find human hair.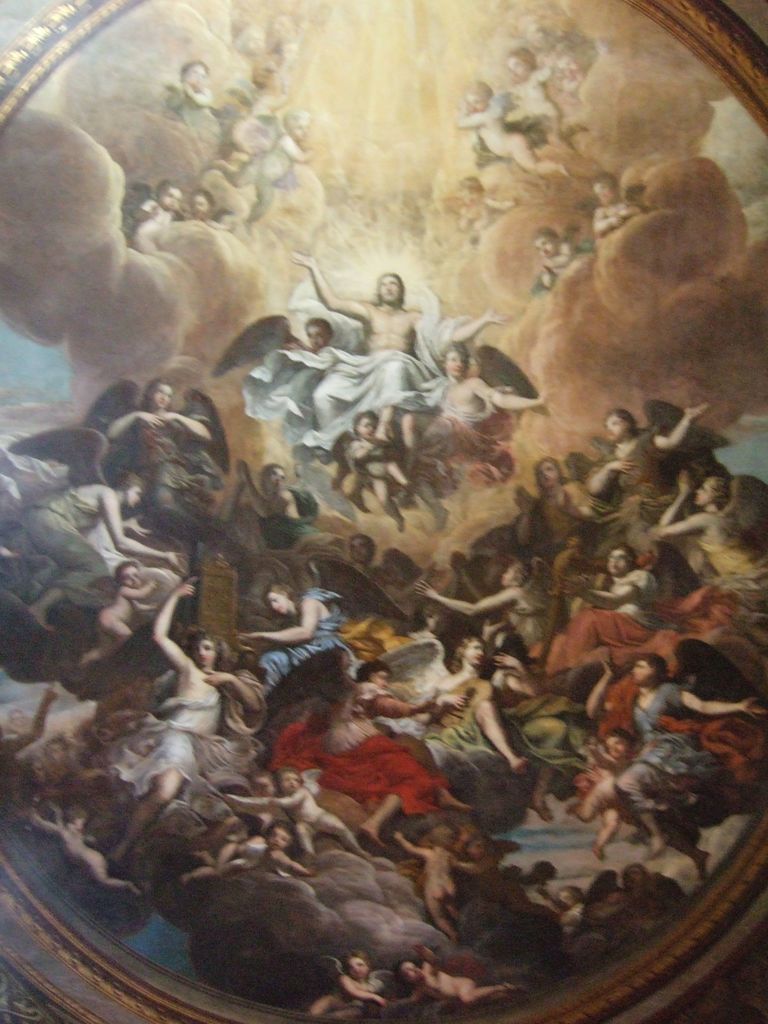
region(495, 635, 532, 668).
